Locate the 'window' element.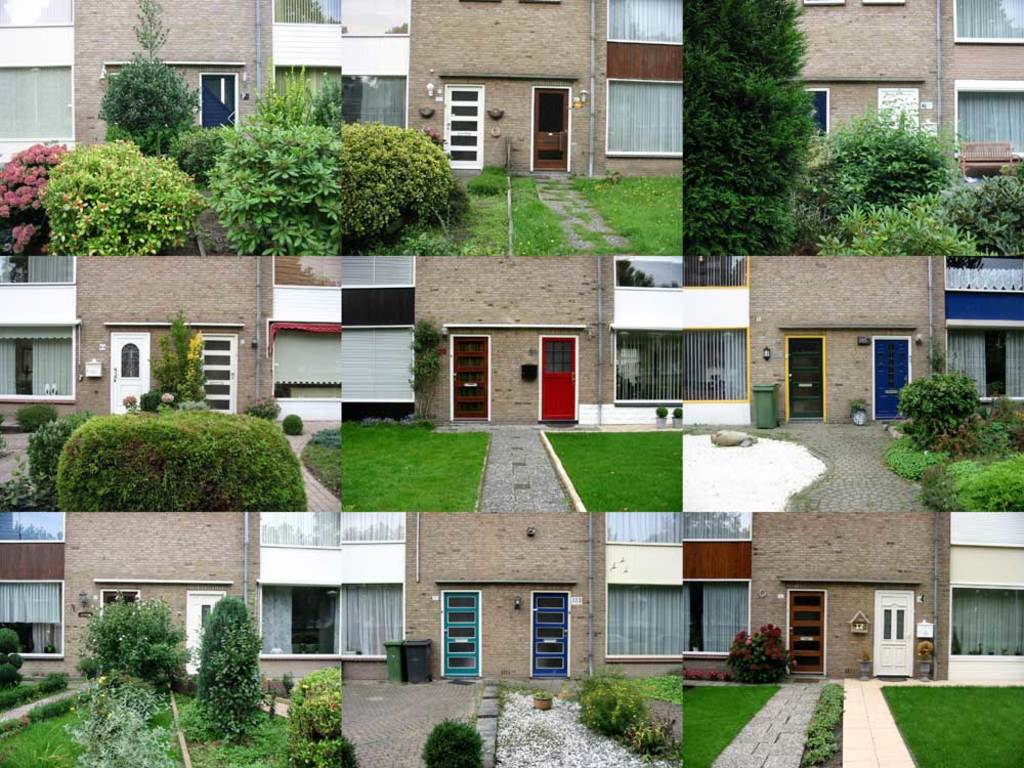
Element bbox: region(956, 87, 1023, 155).
